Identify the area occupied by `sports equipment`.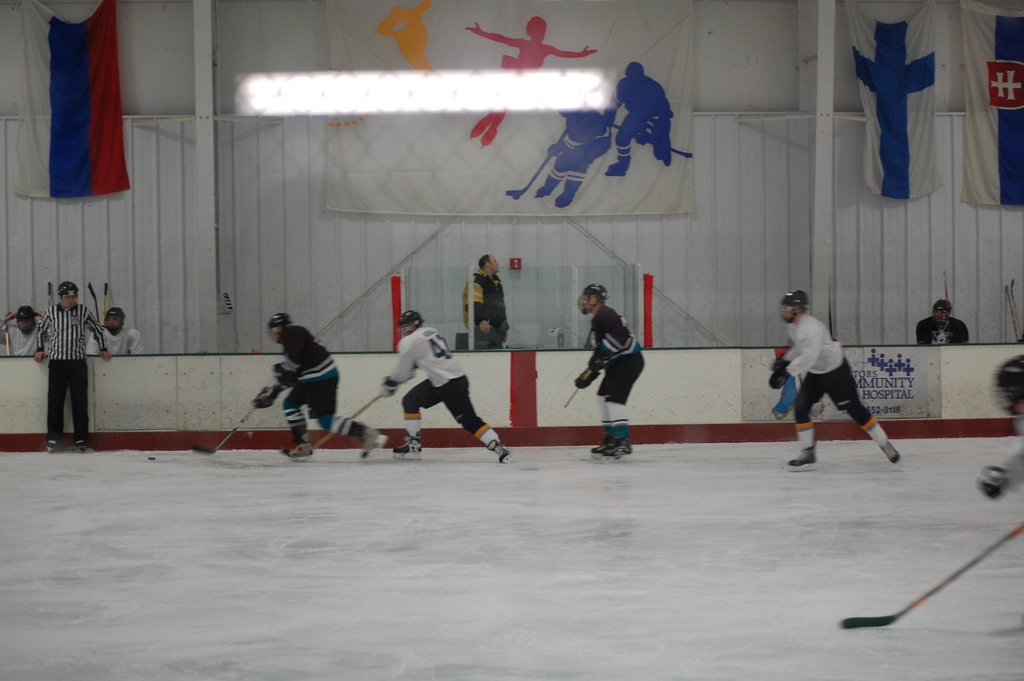
Area: box=[575, 366, 601, 390].
